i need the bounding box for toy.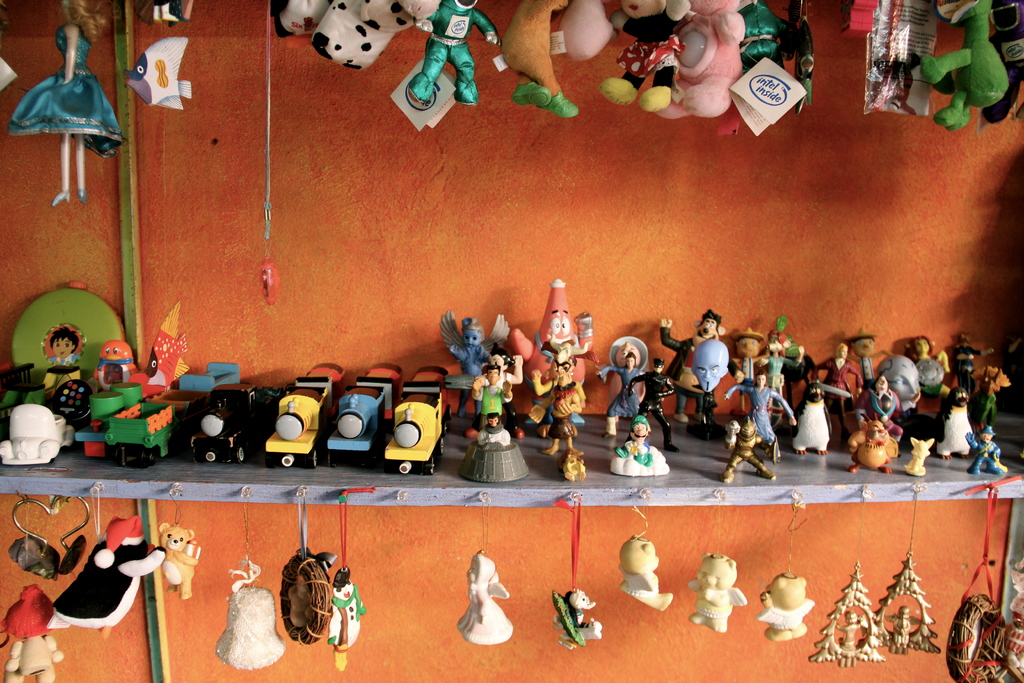
Here it is: pyautogui.locateOnScreen(626, 358, 680, 454).
